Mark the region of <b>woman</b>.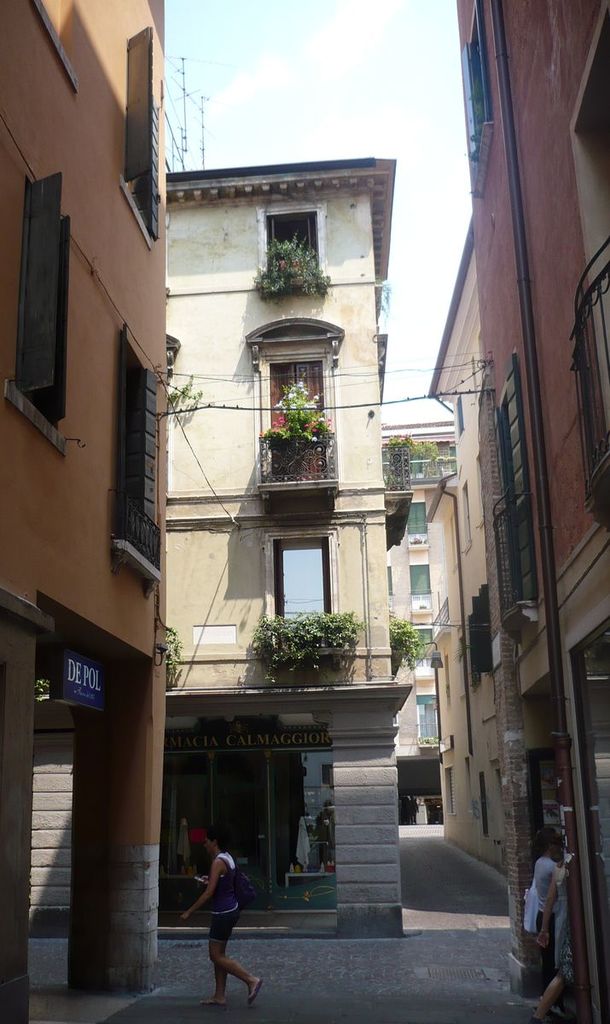
Region: bbox(182, 823, 259, 1005).
